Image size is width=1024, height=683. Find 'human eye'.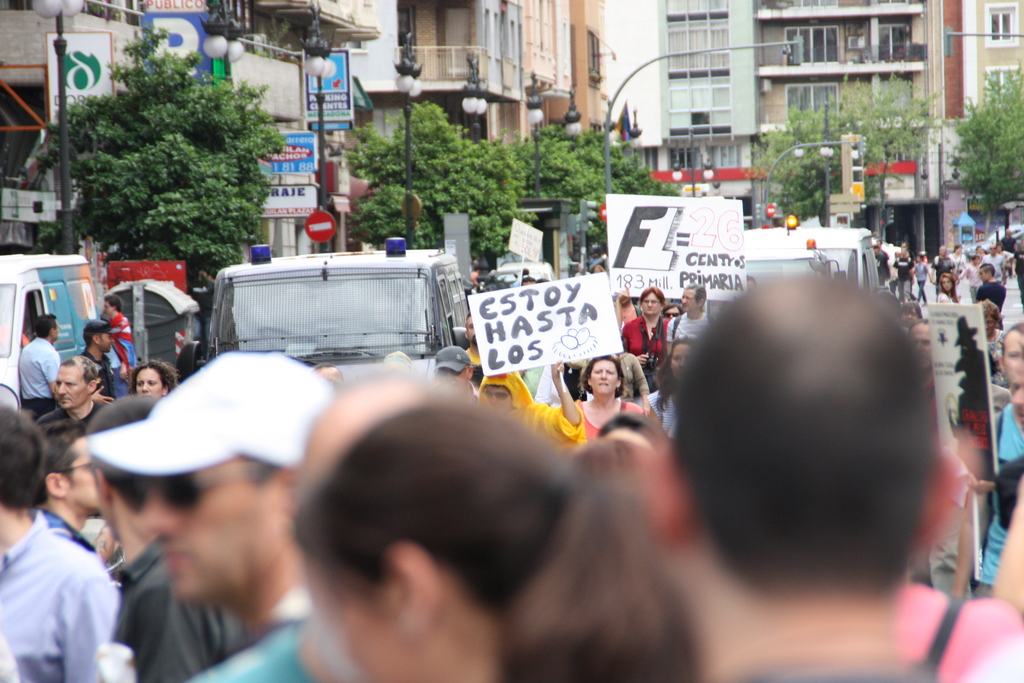
rect(669, 356, 684, 365).
